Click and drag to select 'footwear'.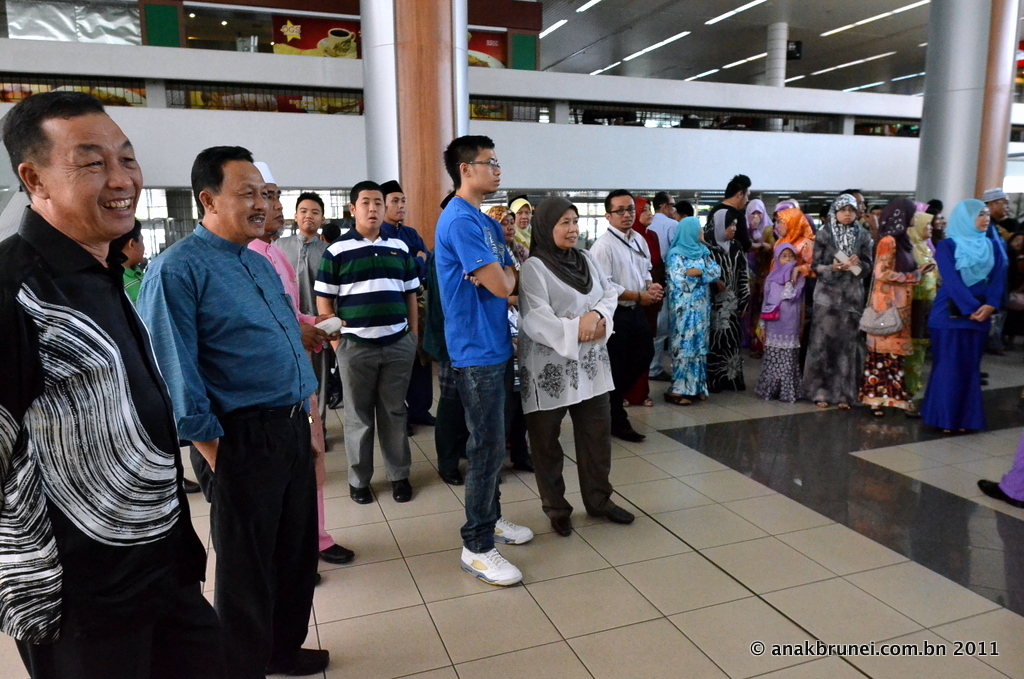
Selection: detection(493, 515, 534, 547).
